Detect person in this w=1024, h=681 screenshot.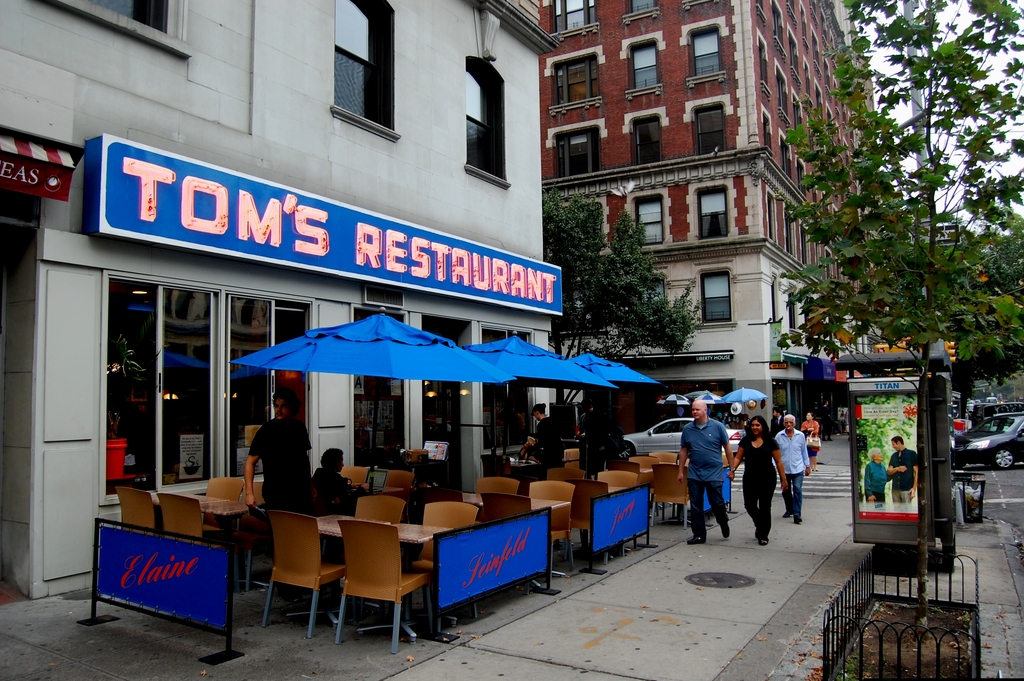
Detection: 797/400/826/473.
